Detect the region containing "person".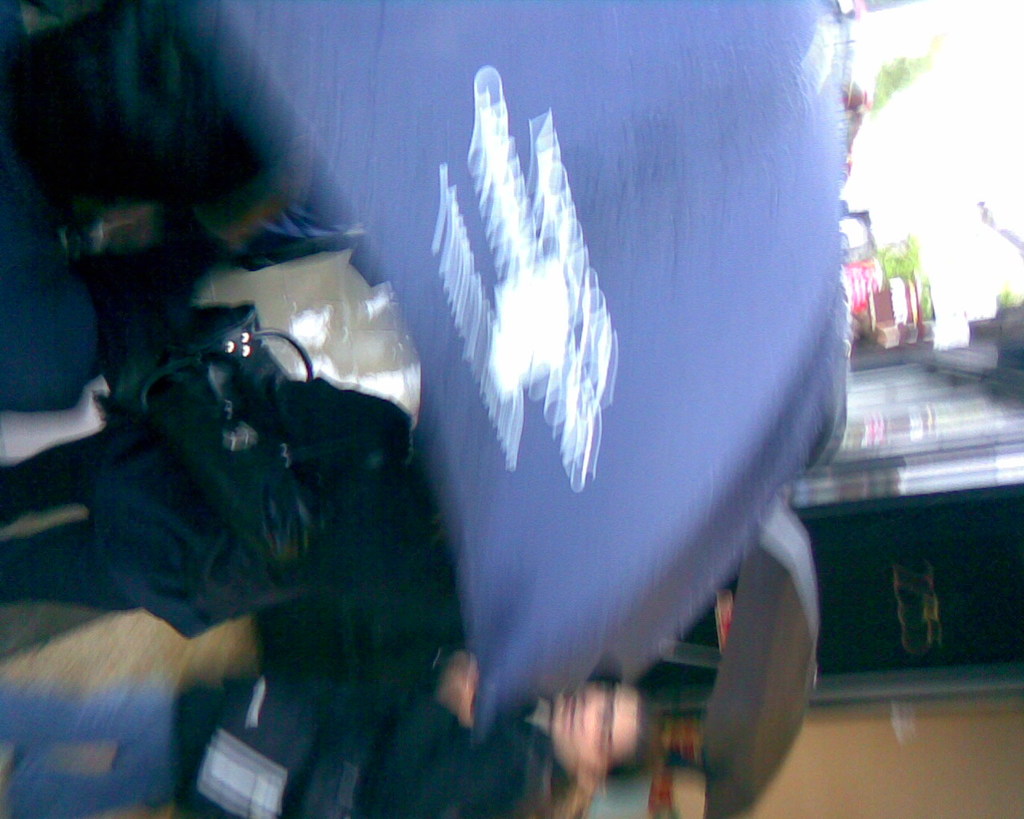
181, 647, 655, 818.
